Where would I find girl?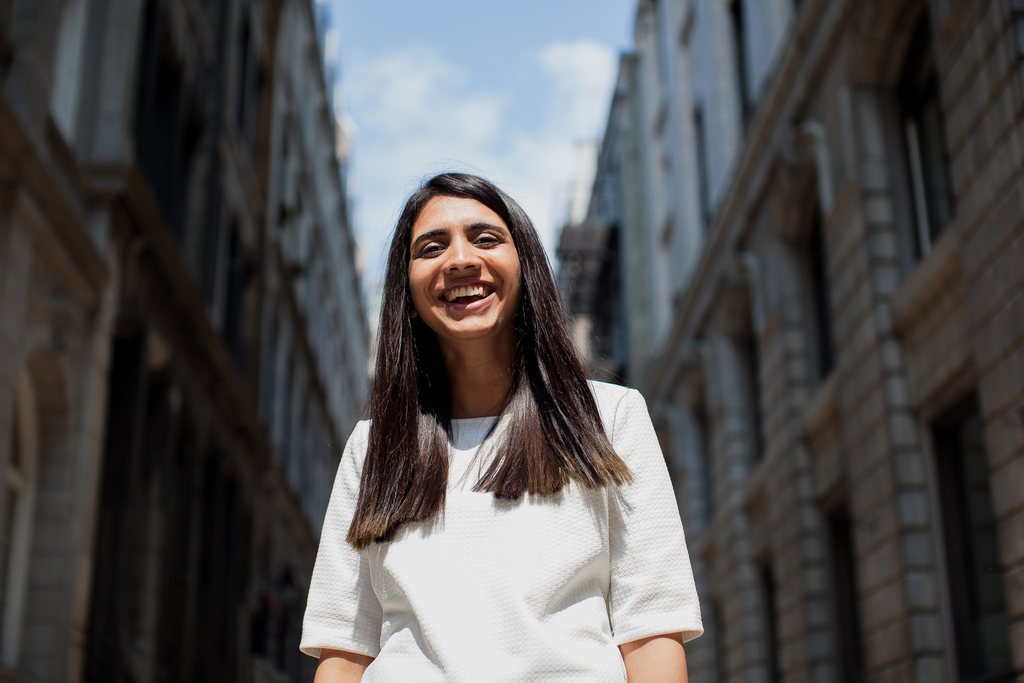
At (300, 171, 710, 682).
